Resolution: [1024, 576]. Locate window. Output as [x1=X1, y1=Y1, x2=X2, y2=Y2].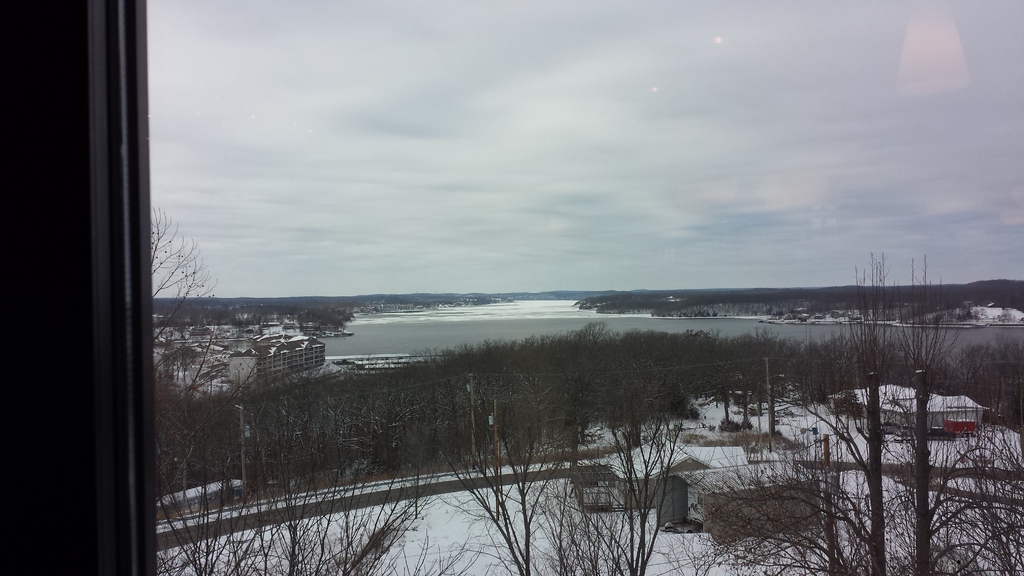
[x1=131, y1=0, x2=1023, y2=575].
